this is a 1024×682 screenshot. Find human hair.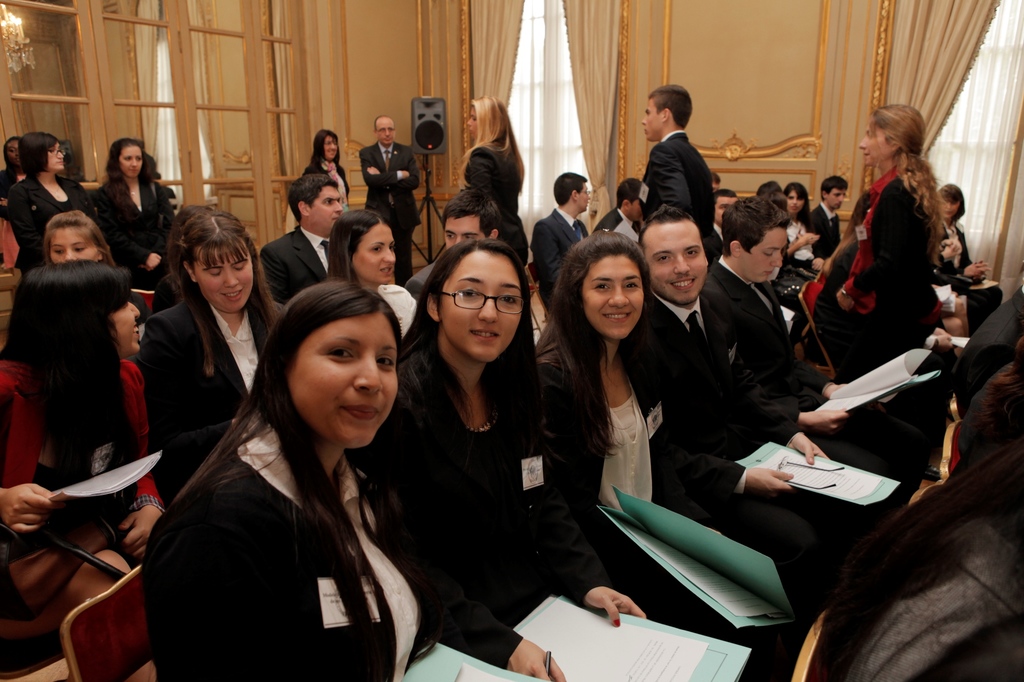
Bounding box: locate(871, 105, 944, 260).
